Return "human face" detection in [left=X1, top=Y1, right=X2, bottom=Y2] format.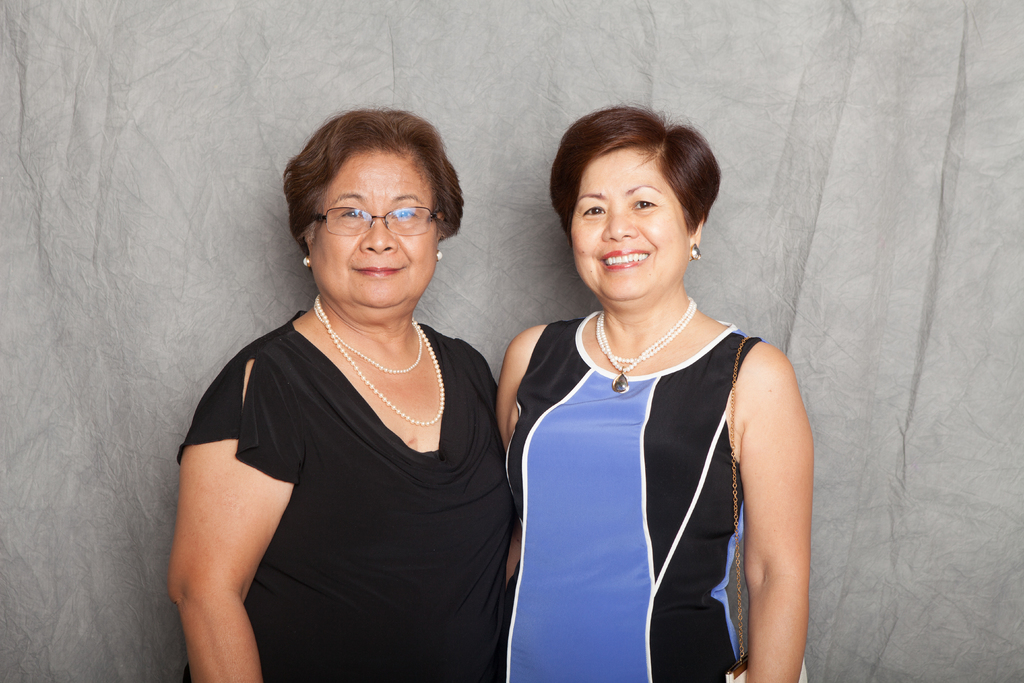
[left=307, top=152, right=441, bottom=313].
